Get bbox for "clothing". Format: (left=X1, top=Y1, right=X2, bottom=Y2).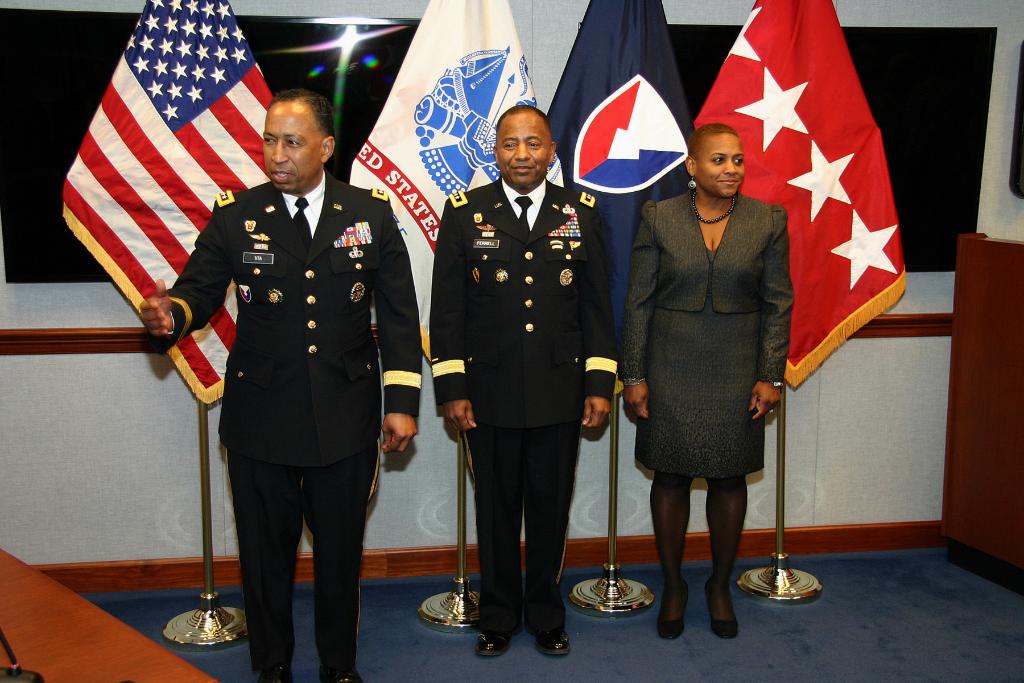
(left=157, top=130, right=412, bottom=641).
